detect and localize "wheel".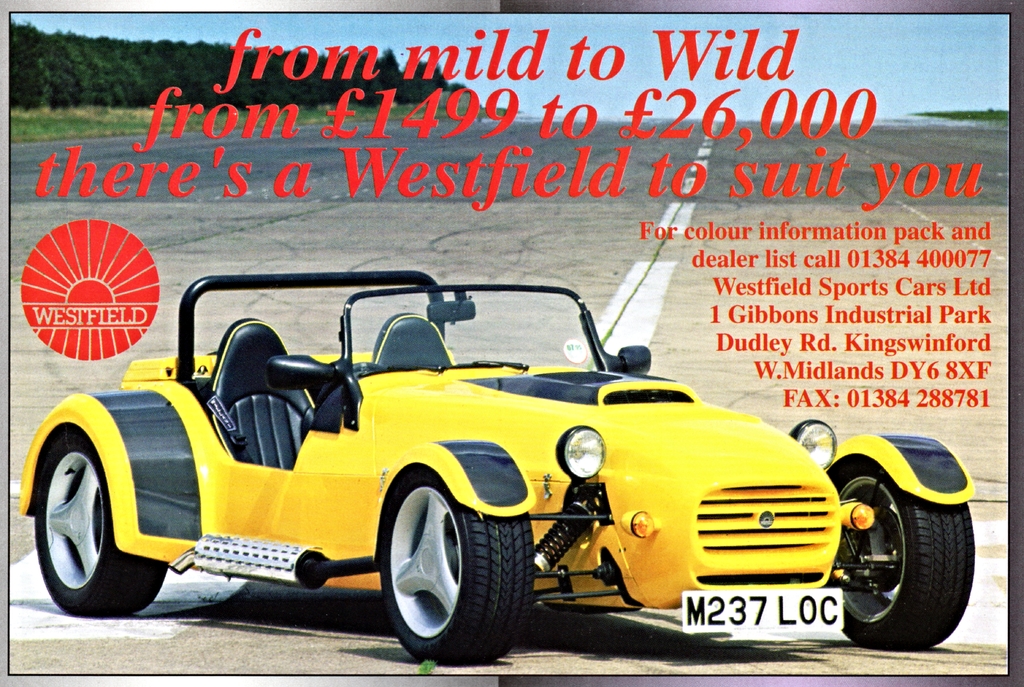
Localized at {"x1": 372, "y1": 486, "x2": 511, "y2": 655}.
